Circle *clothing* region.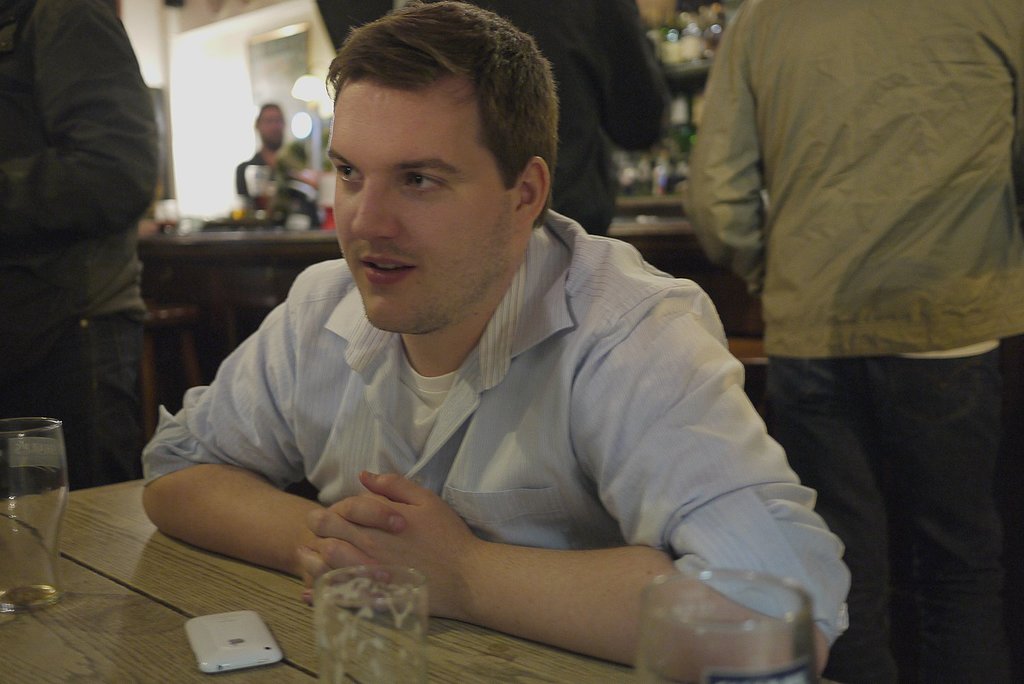
Region: bbox=[274, 3, 701, 247].
